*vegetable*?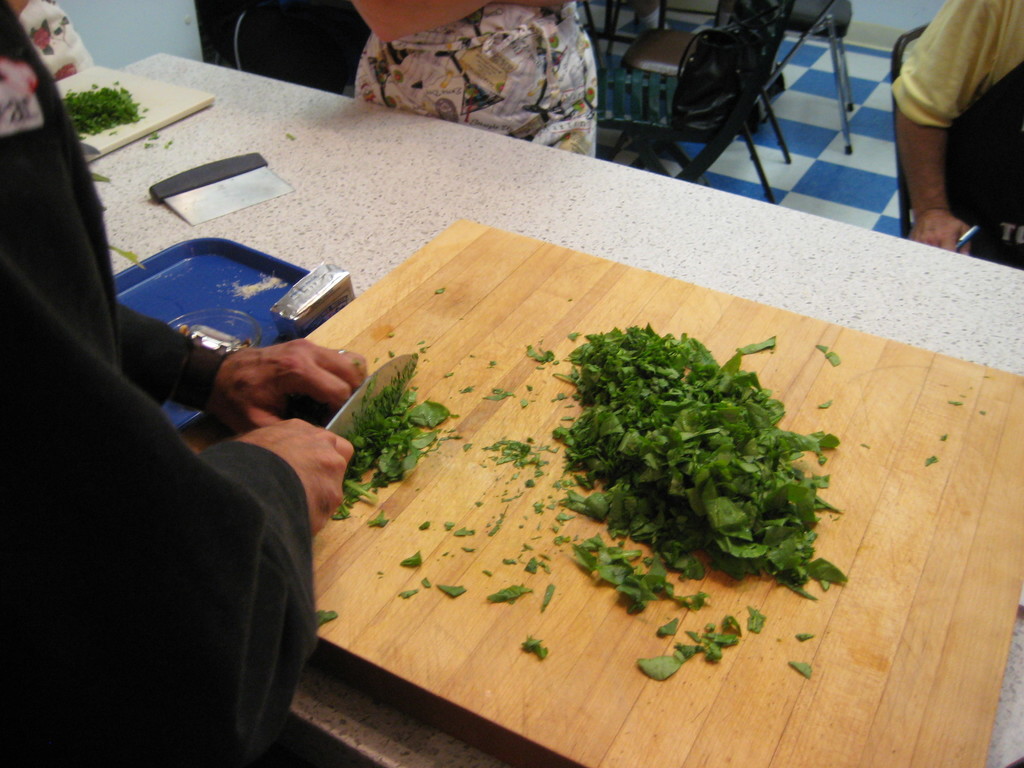
461,439,472,454
